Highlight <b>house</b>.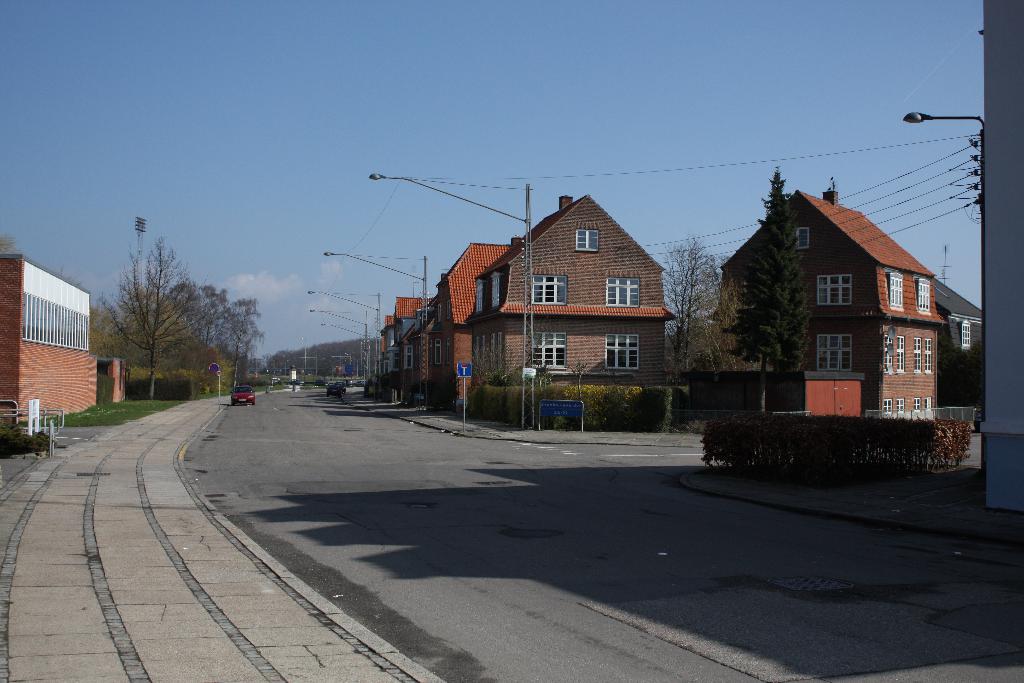
Highlighted region: x1=381, y1=188, x2=687, y2=418.
